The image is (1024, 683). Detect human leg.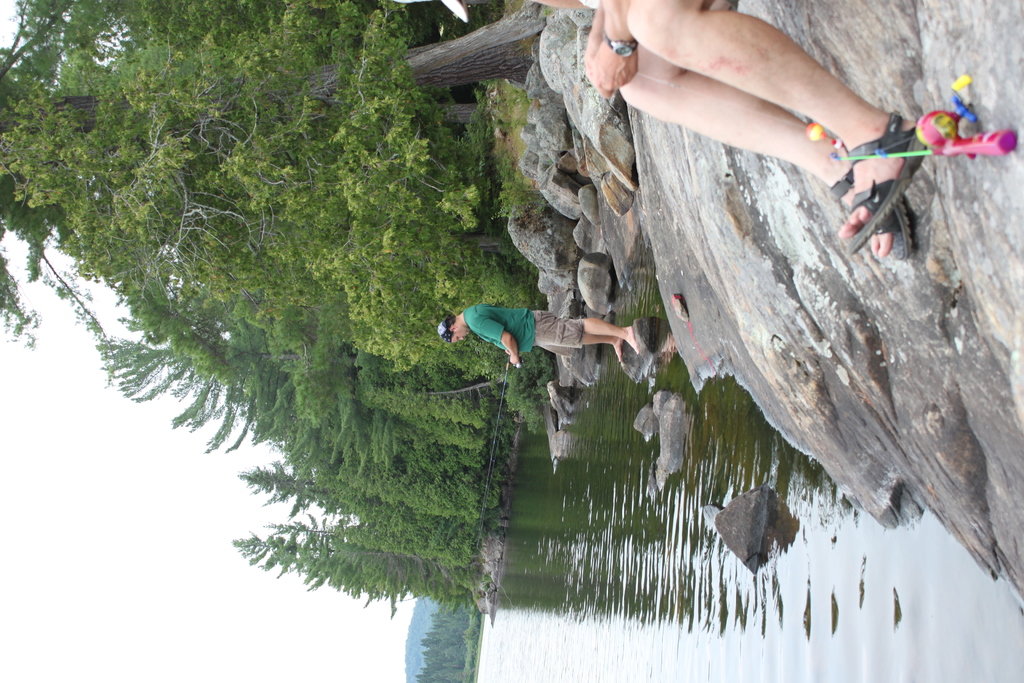
Detection: x1=574 y1=335 x2=621 y2=361.
